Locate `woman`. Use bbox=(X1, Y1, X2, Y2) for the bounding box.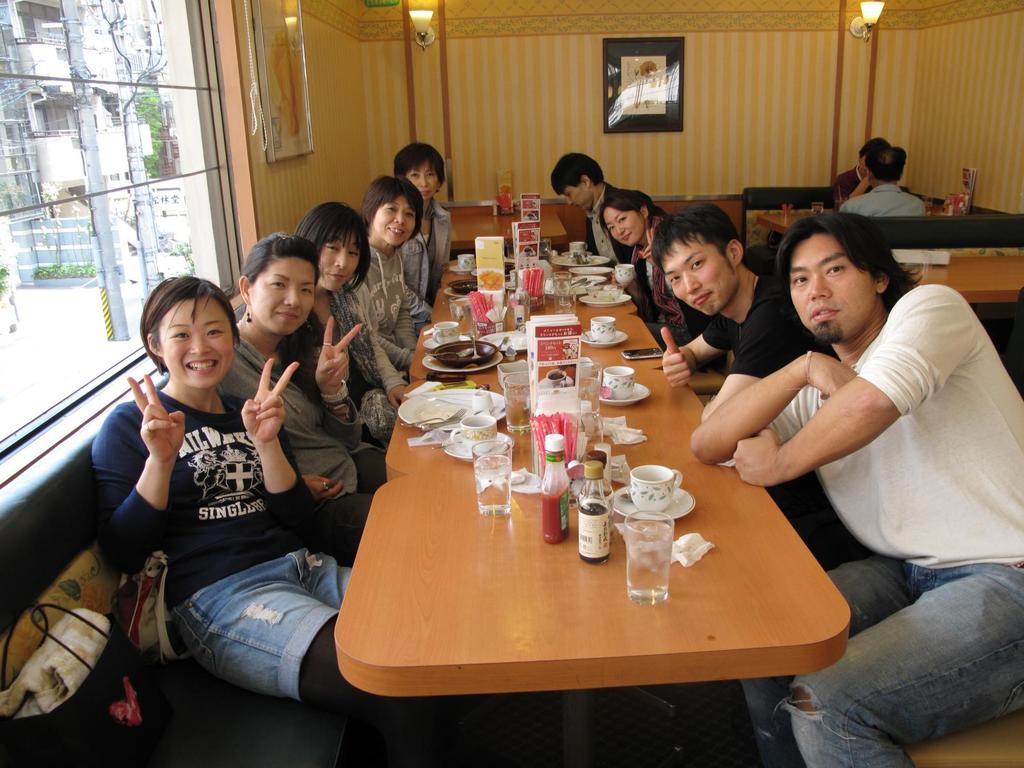
bbox=(86, 275, 427, 767).
